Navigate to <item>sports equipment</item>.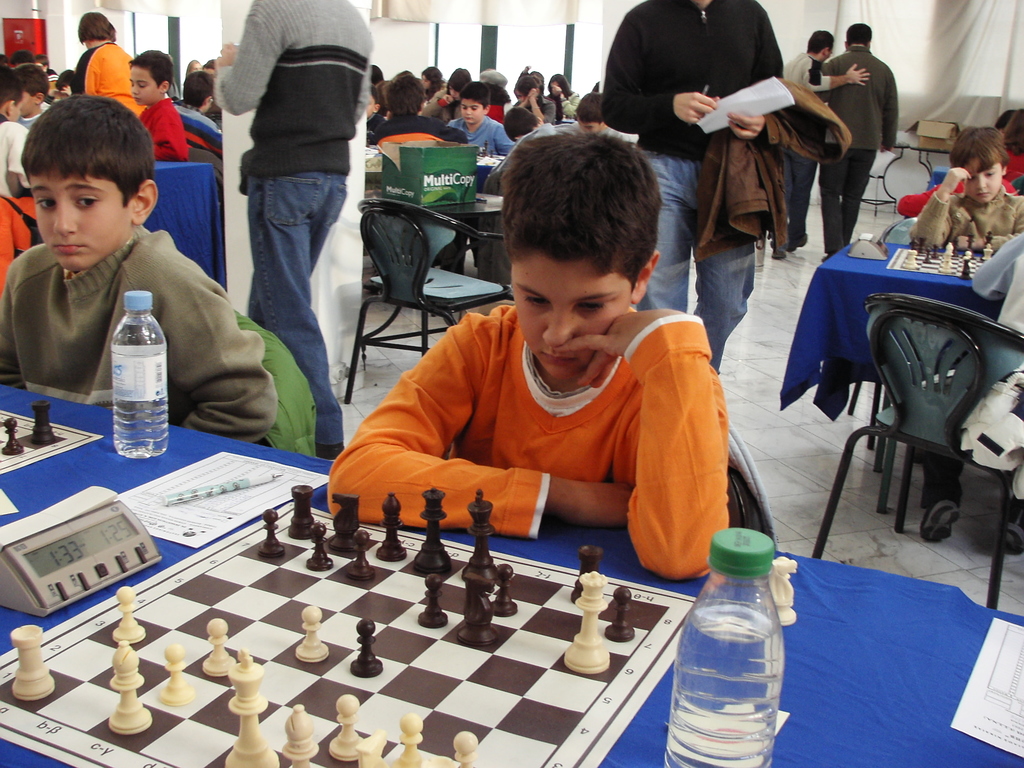
Navigation target: [461, 485, 502, 580].
